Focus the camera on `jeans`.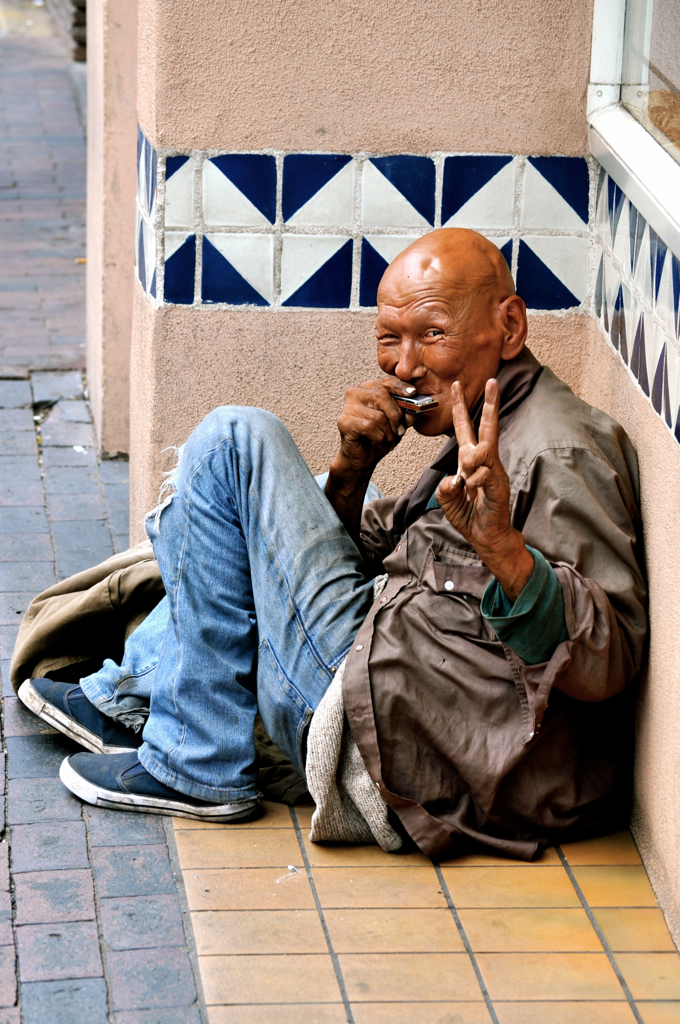
Focus region: box=[110, 425, 369, 825].
